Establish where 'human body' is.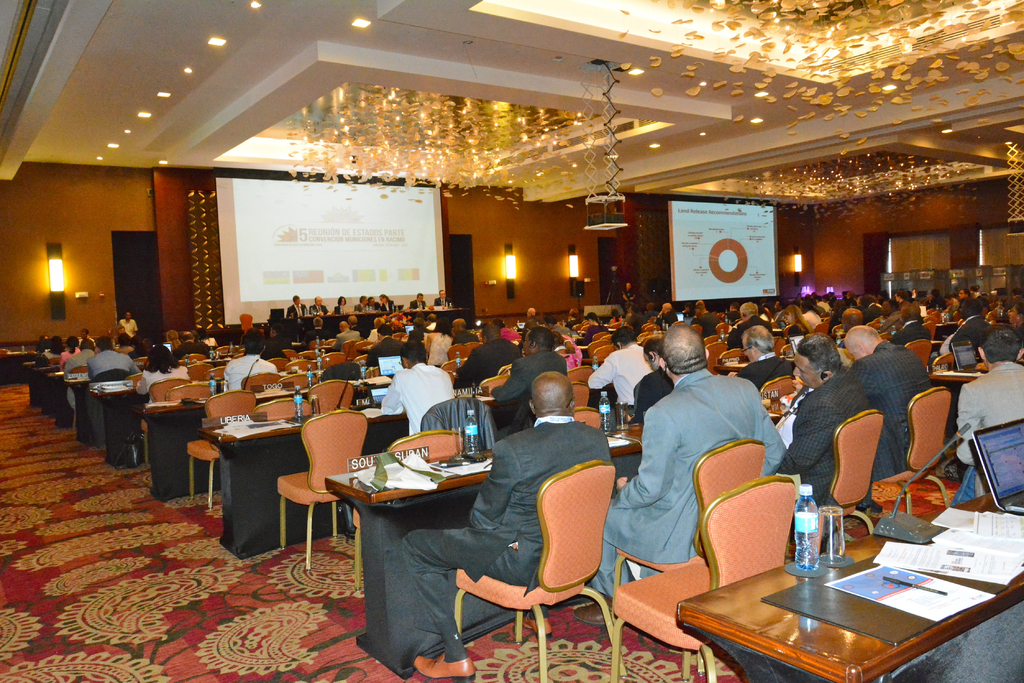
Established at (left=449, top=314, right=476, bottom=340).
